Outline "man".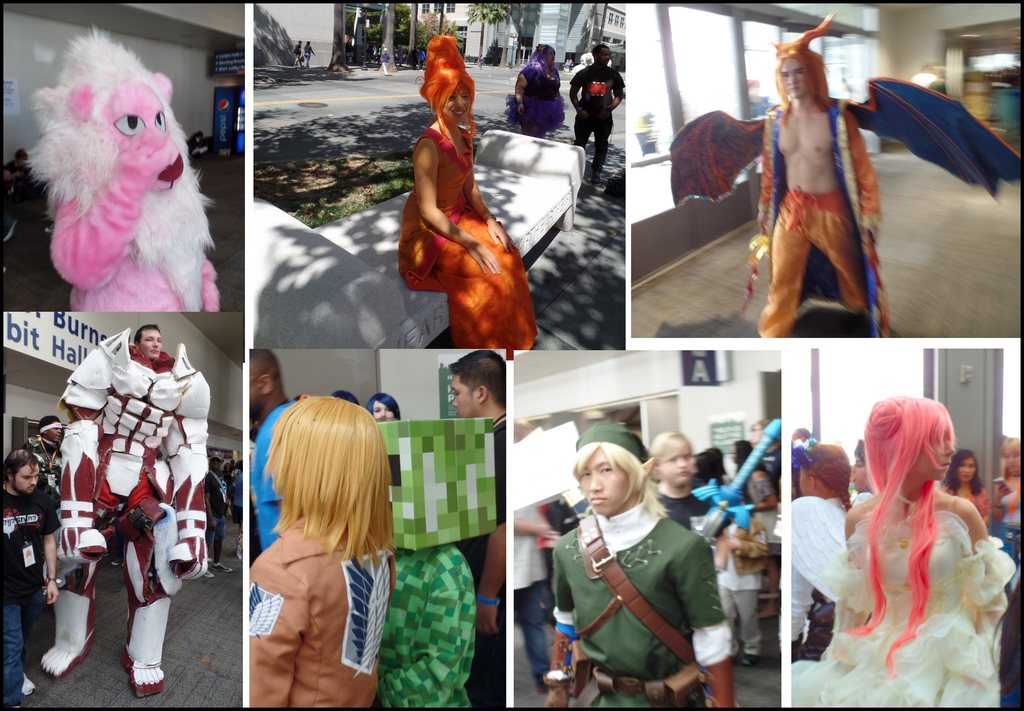
Outline: [235, 461, 243, 563].
